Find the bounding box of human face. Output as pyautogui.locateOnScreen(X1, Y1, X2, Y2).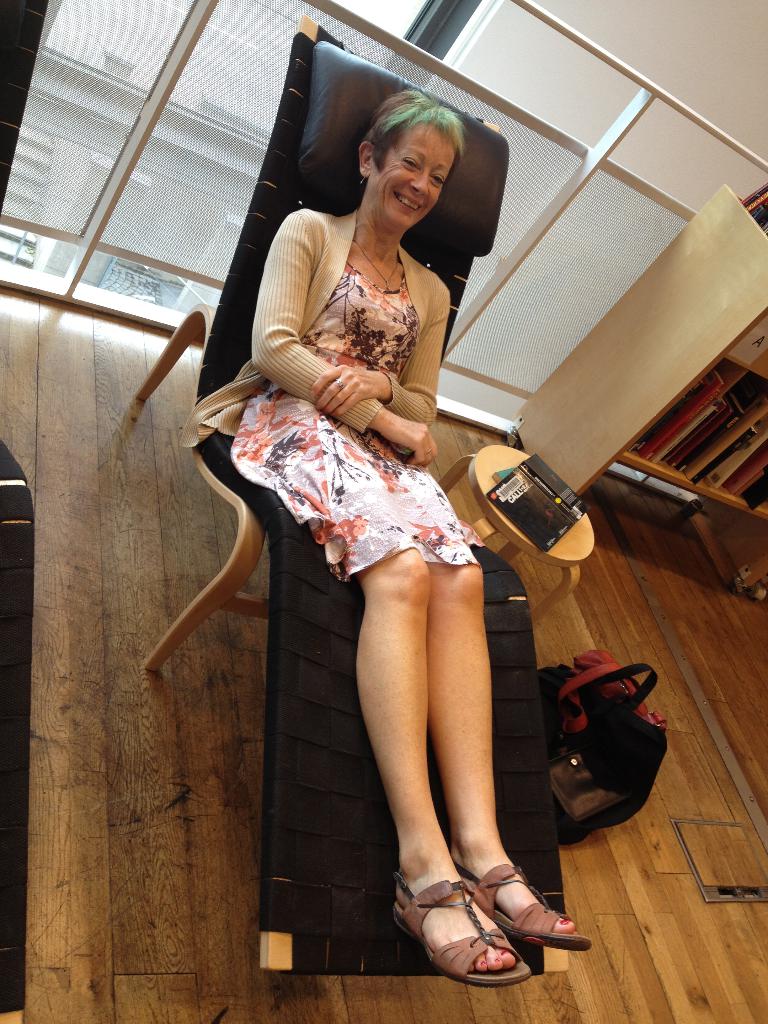
pyautogui.locateOnScreen(382, 125, 458, 226).
